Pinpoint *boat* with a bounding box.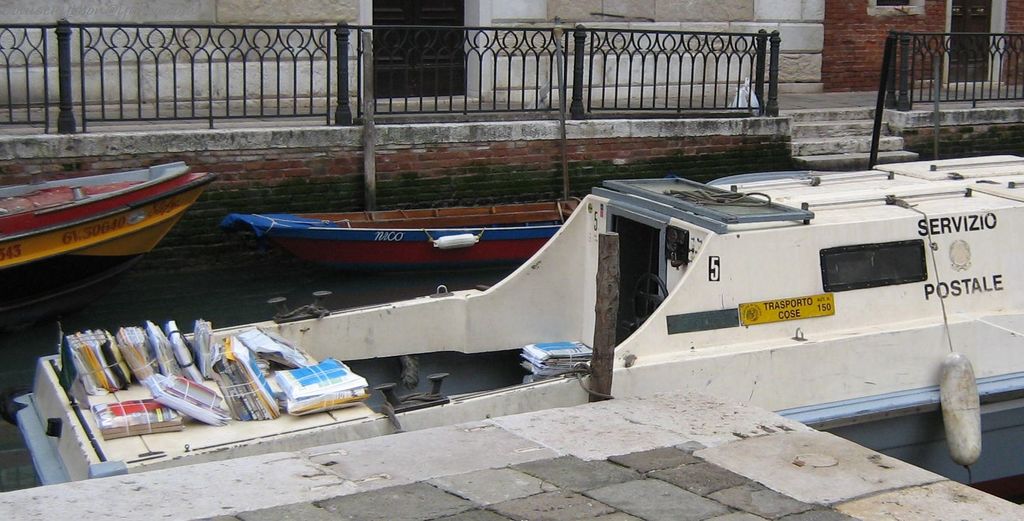
<region>6, 146, 237, 271</region>.
